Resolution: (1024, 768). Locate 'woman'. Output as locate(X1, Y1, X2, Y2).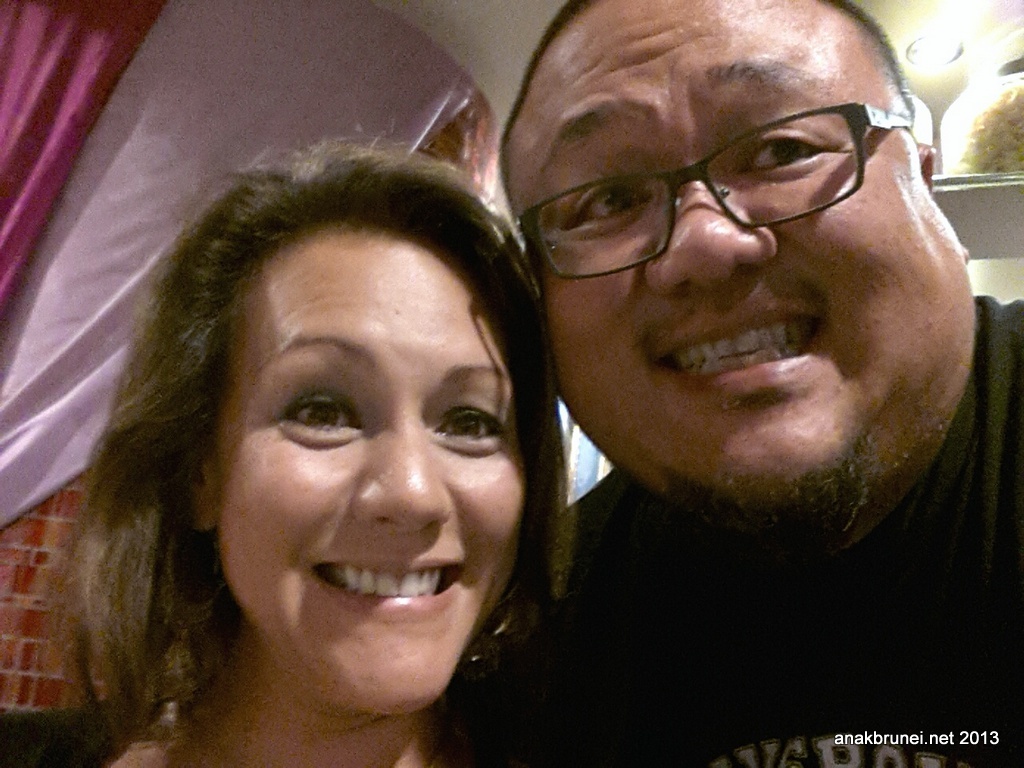
locate(29, 101, 622, 767).
